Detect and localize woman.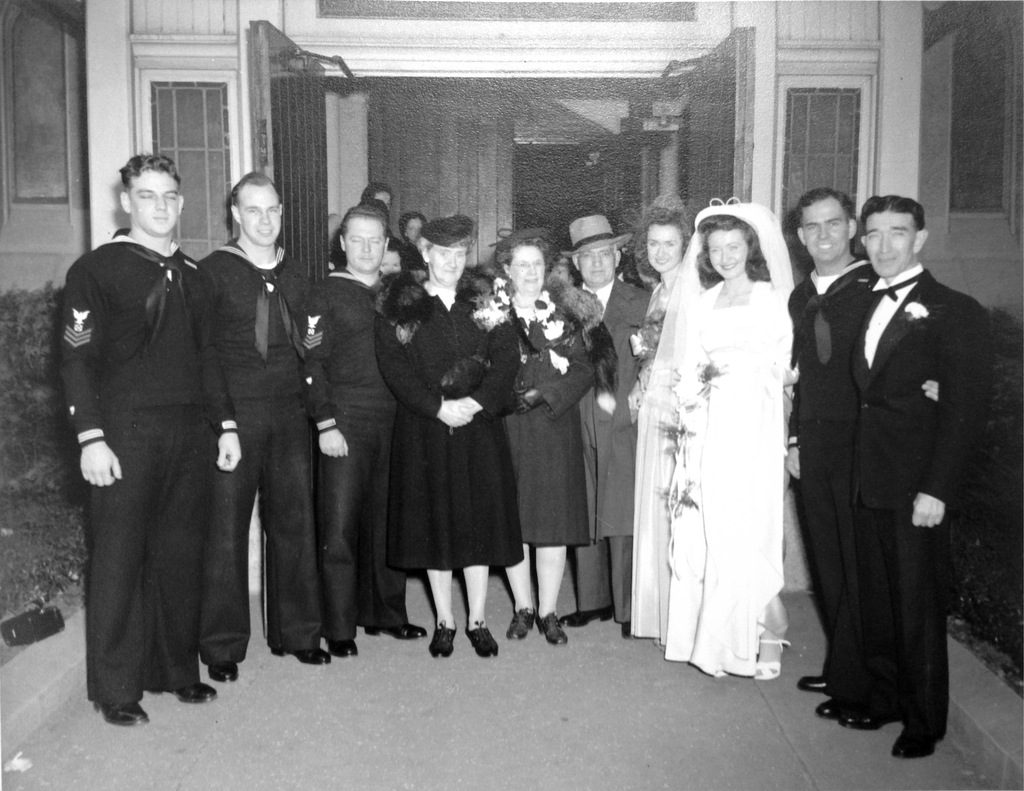
Localized at pyautogui.locateOnScreen(374, 212, 518, 662).
